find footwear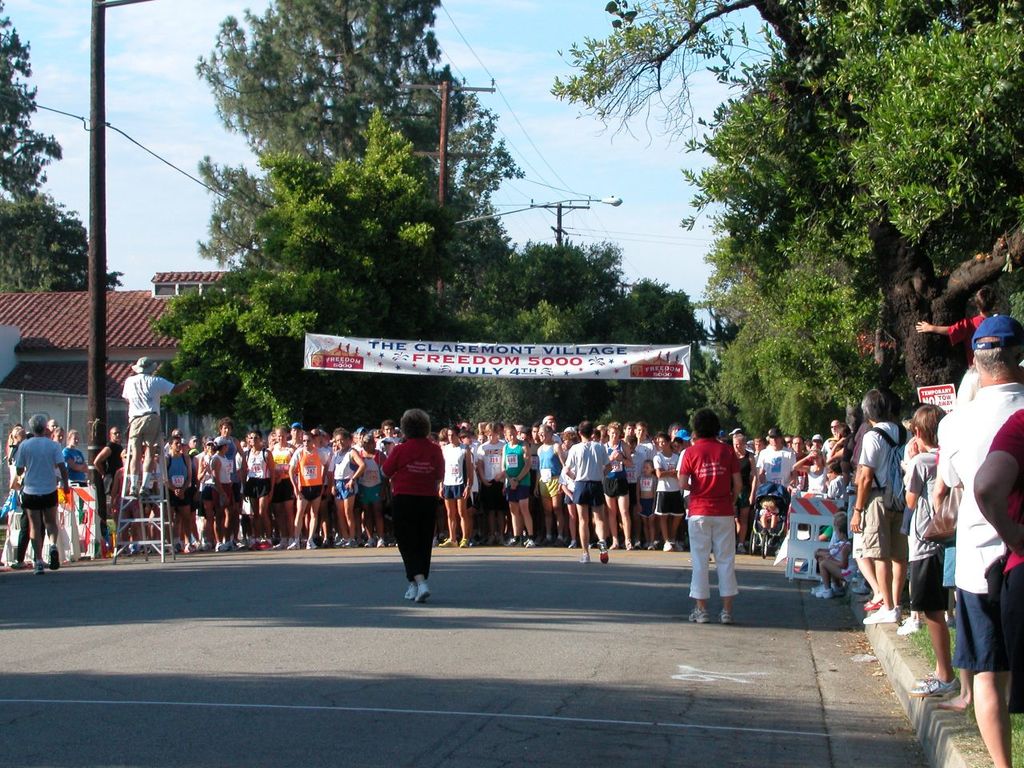
select_region(819, 582, 831, 606)
